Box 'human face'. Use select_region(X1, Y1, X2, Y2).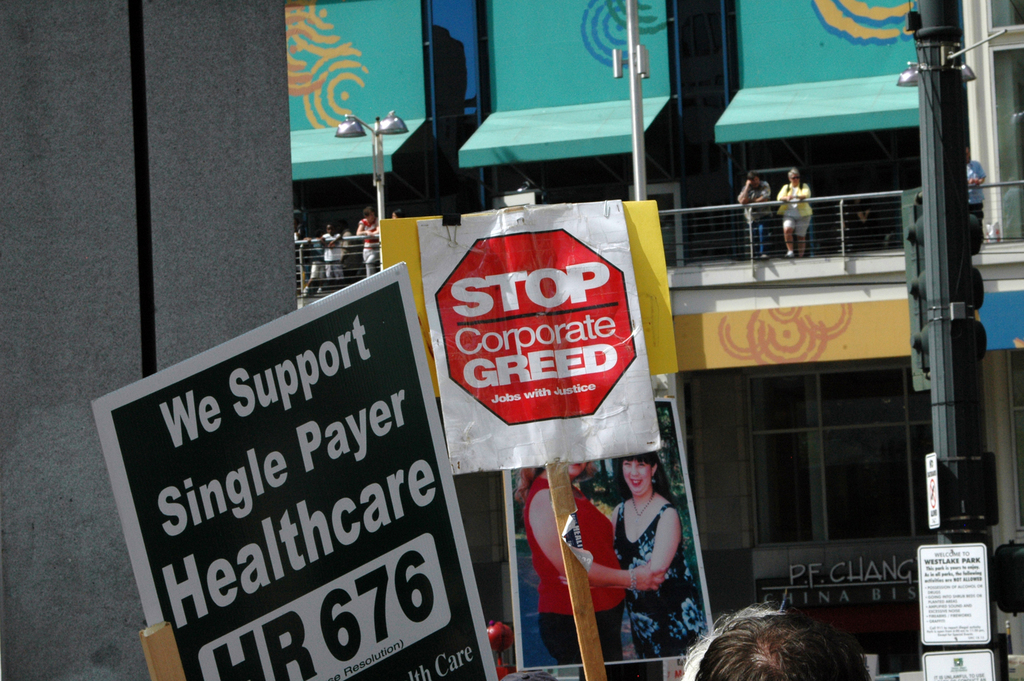
select_region(623, 457, 650, 495).
